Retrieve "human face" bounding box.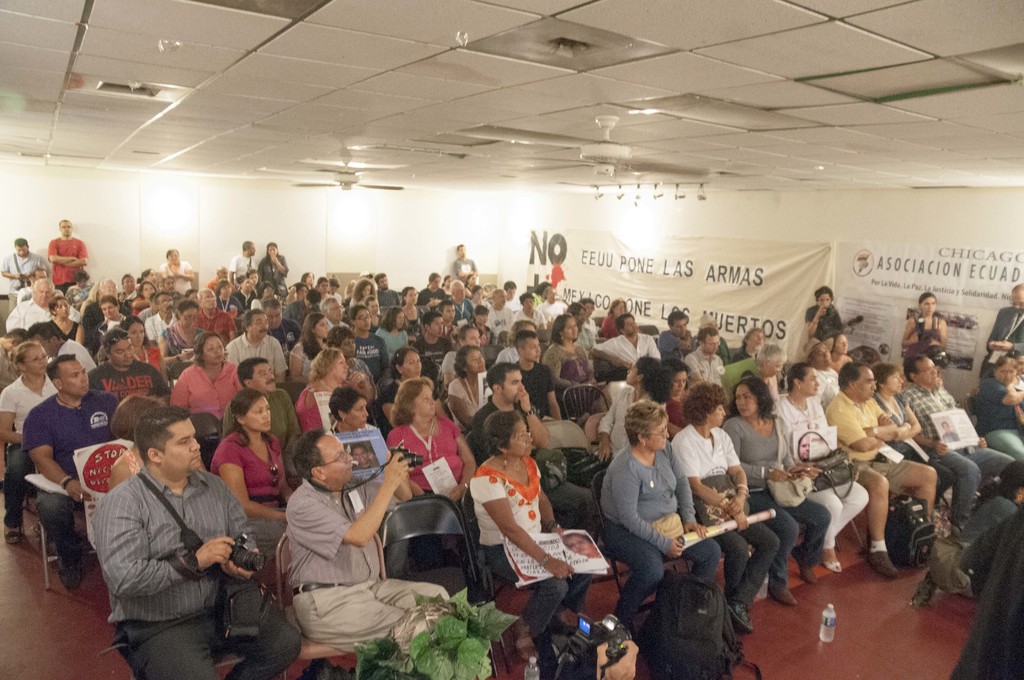
Bounding box: bbox=(703, 335, 721, 356).
